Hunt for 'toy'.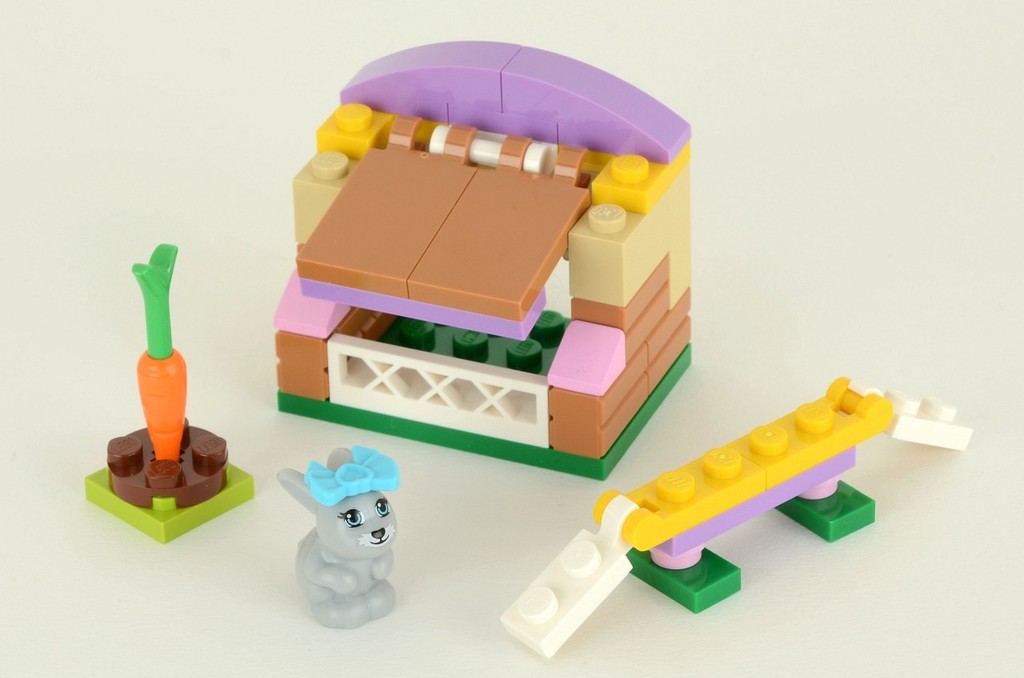
Hunted down at pyautogui.locateOnScreen(277, 444, 401, 630).
